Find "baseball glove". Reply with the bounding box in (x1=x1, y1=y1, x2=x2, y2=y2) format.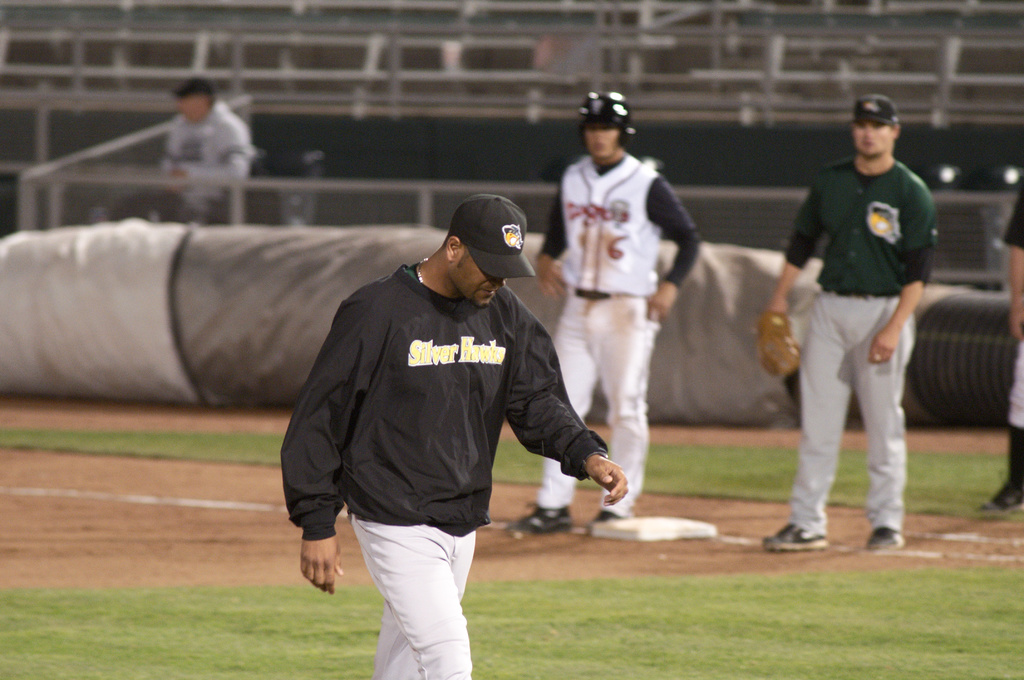
(x1=759, y1=312, x2=803, y2=376).
